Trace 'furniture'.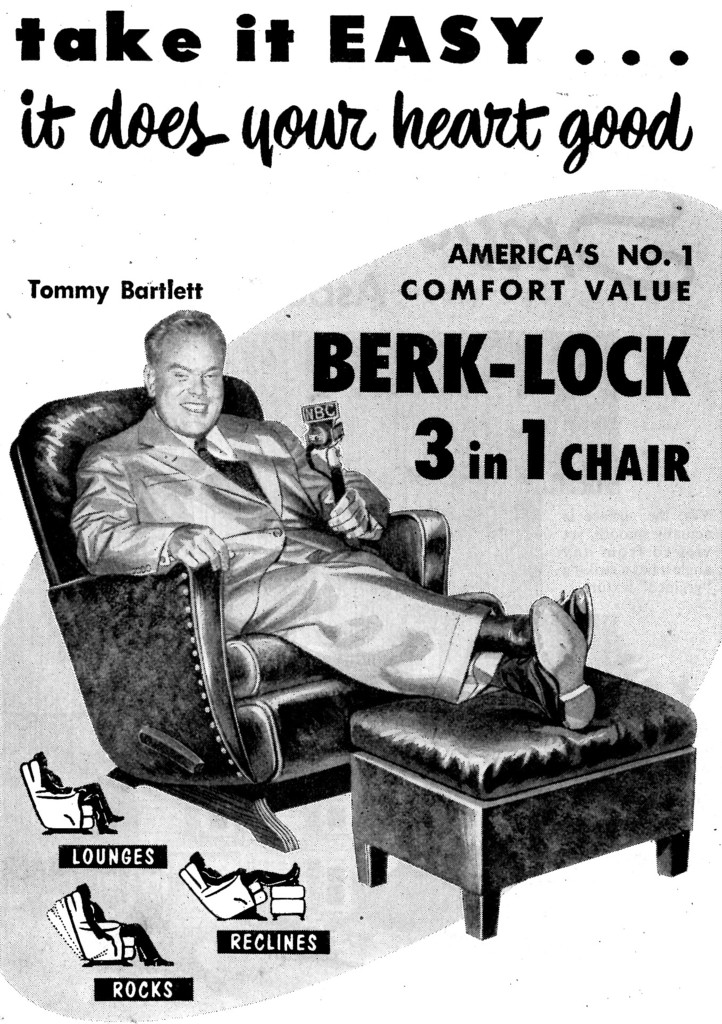
Traced to [269,882,301,924].
